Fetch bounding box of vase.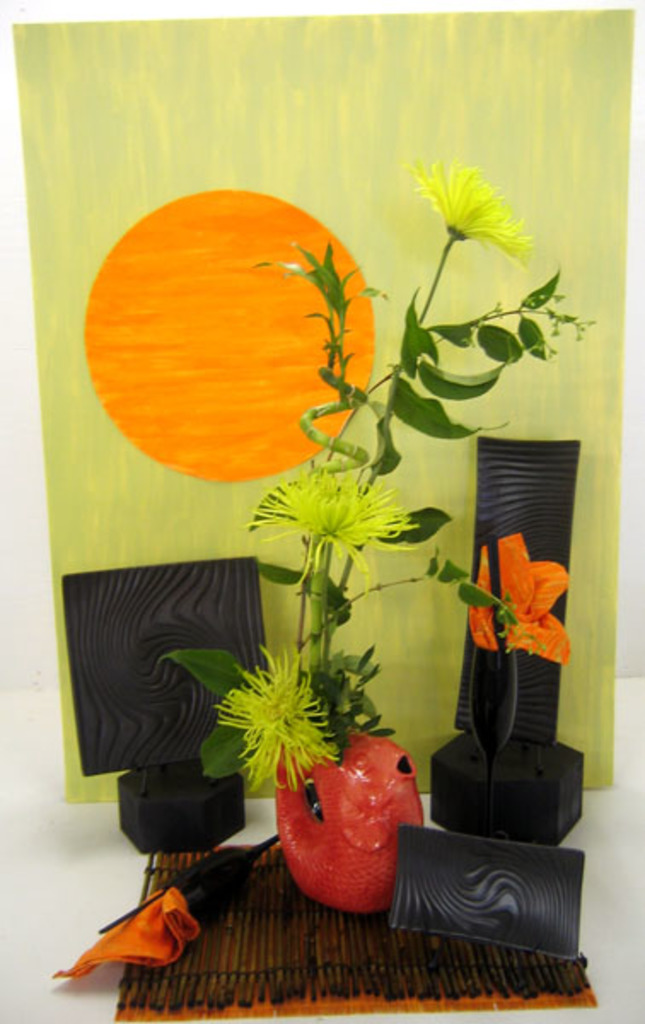
Bbox: bbox=(270, 725, 428, 920).
